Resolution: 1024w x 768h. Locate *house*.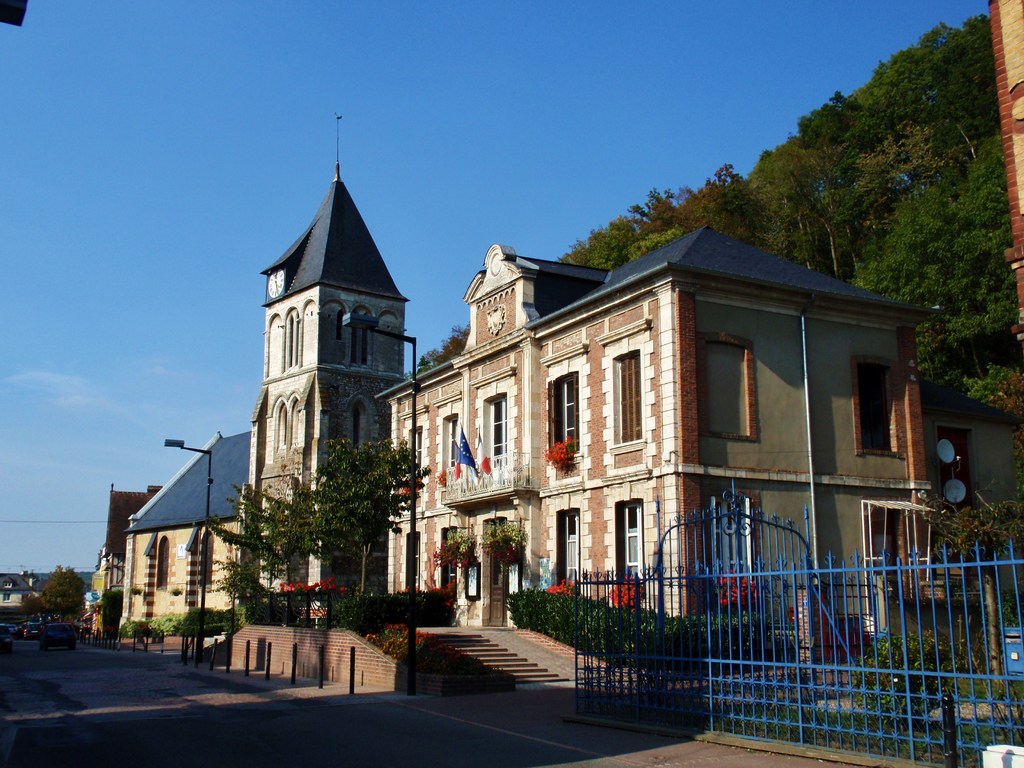
{"left": 0, "top": 572, "right": 44, "bottom": 621}.
